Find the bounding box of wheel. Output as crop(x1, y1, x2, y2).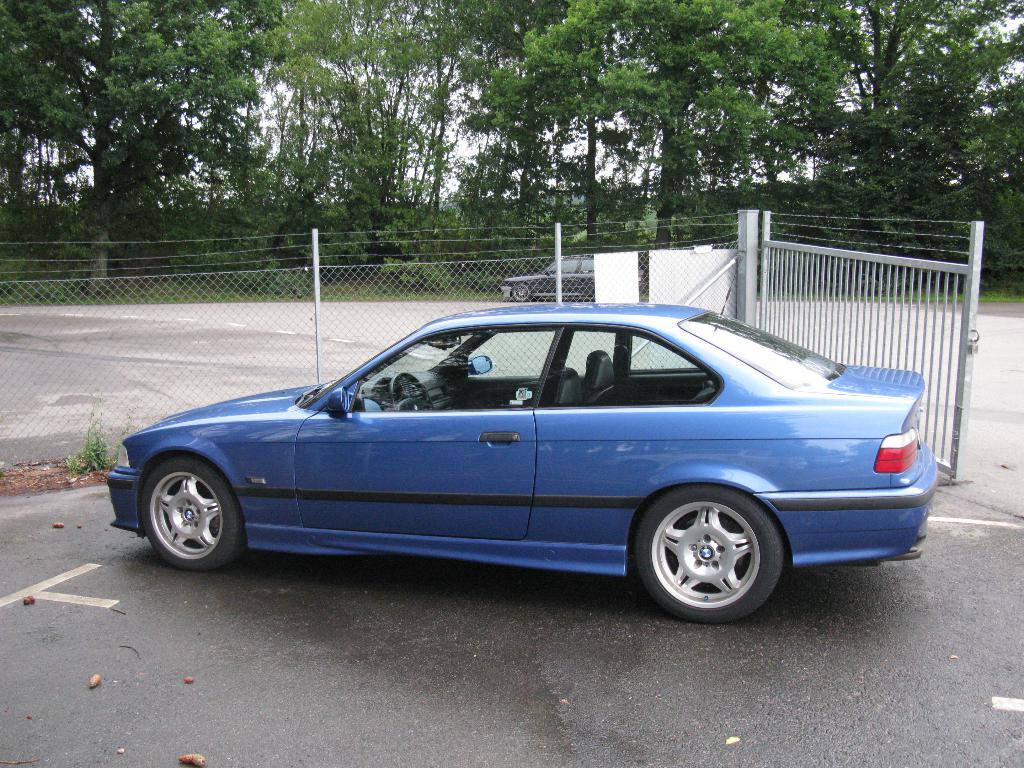
crop(511, 282, 533, 300).
